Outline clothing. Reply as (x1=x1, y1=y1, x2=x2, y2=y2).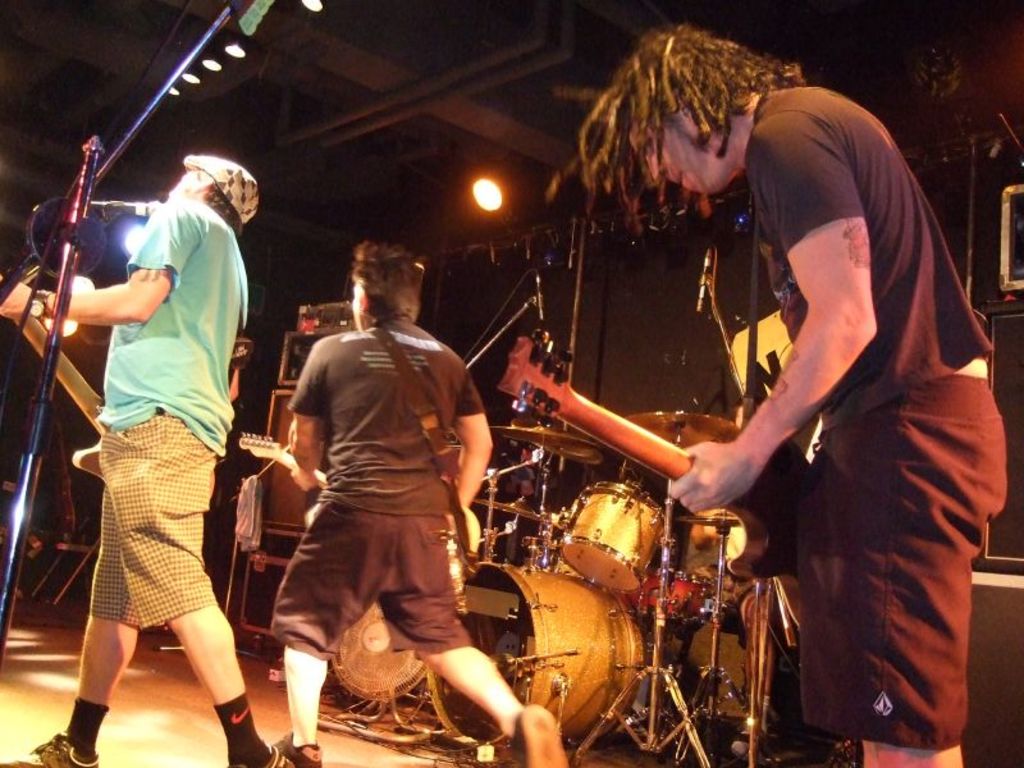
(x1=95, y1=182, x2=221, y2=631).
